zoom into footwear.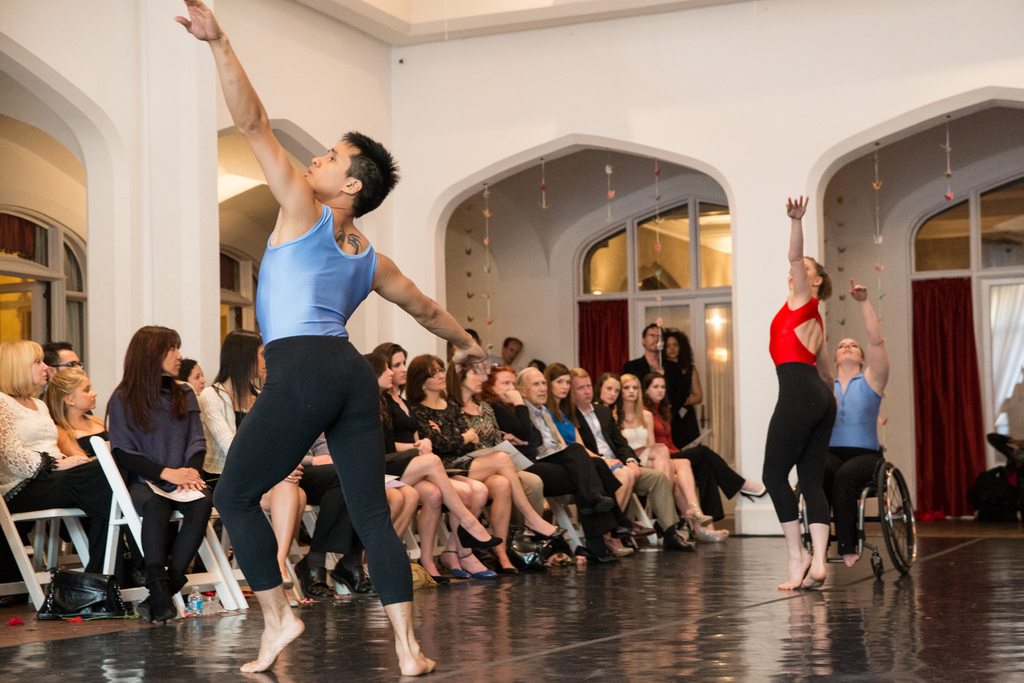
Zoom target: x1=330 y1=555 x2=378 y2=597.
